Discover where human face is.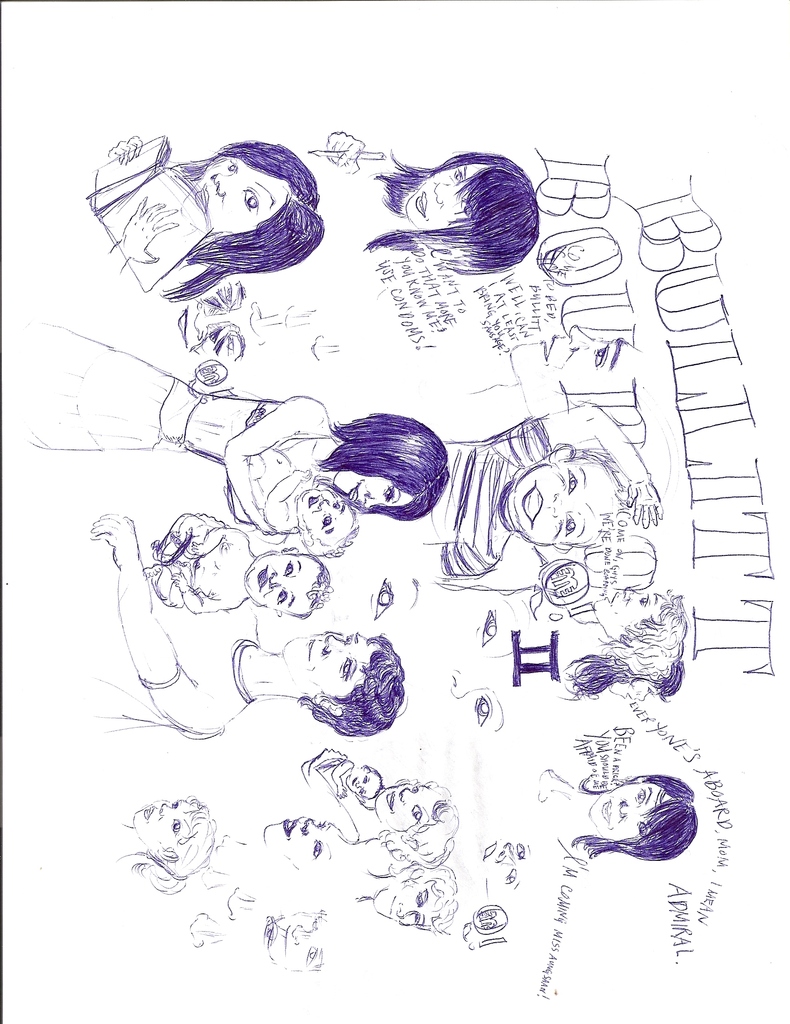
Discovered at region(250, 809, 346, 863).
